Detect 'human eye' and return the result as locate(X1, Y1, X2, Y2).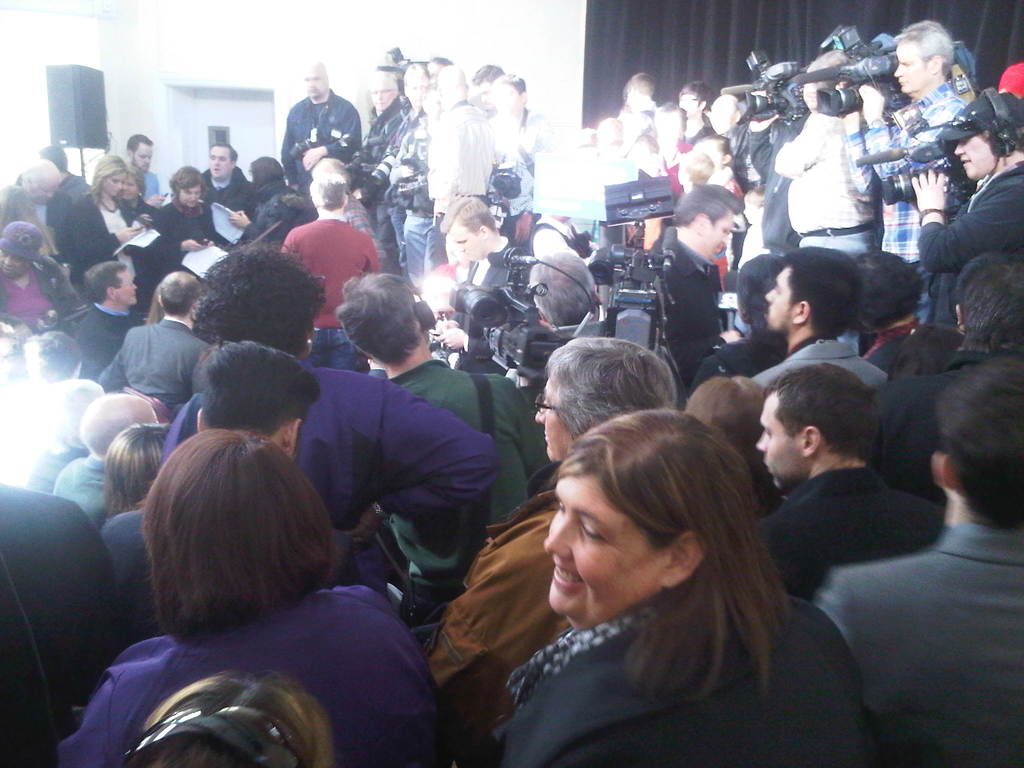
locate(580, 522, 607, 541).
